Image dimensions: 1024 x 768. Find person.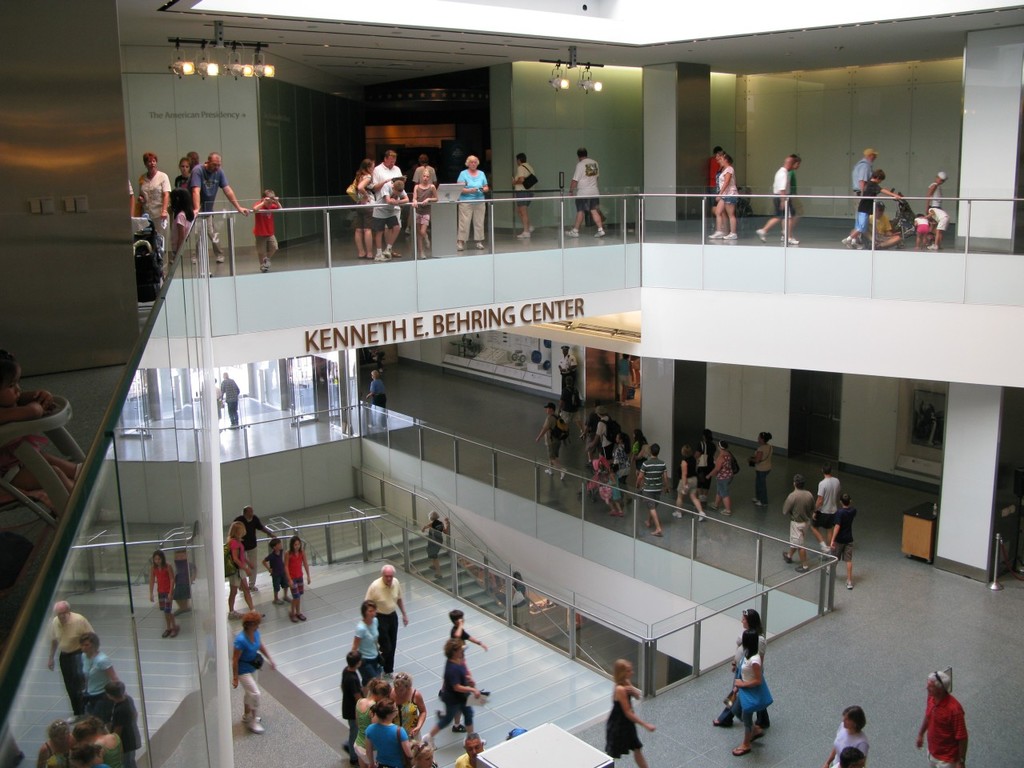
bbox(138, 148, 173, 262).
